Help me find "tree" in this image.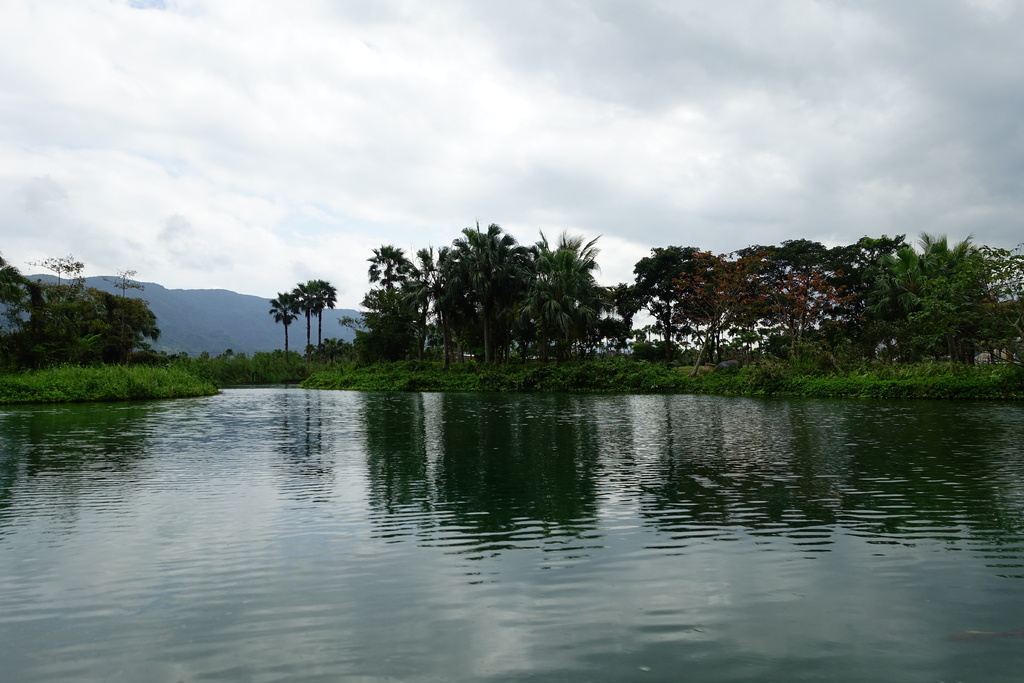
Found it: bbox(600, 281, 643, 350).
